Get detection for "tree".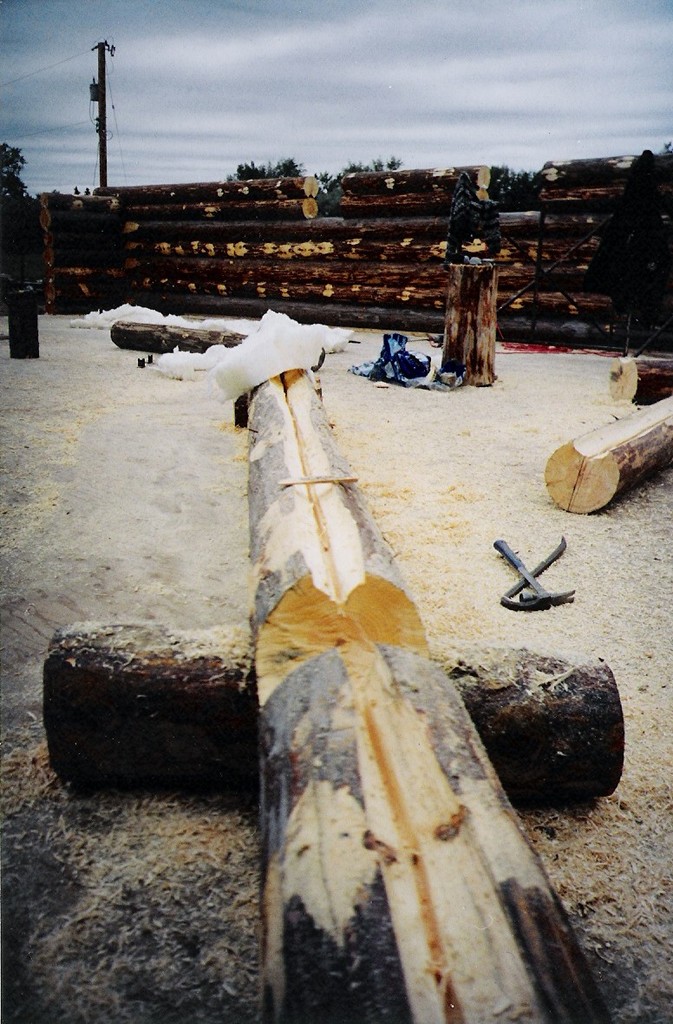
Detection: <region>228, 151, 396, 209</region>.
